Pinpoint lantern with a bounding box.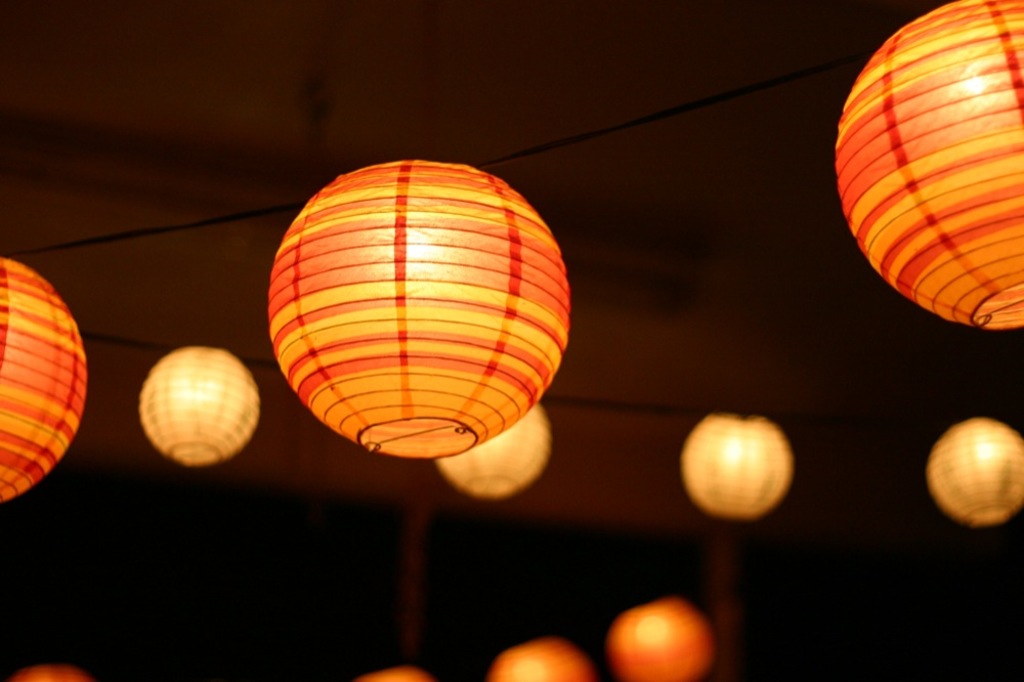
(left=490, top=642, right=593, bottom=681).
